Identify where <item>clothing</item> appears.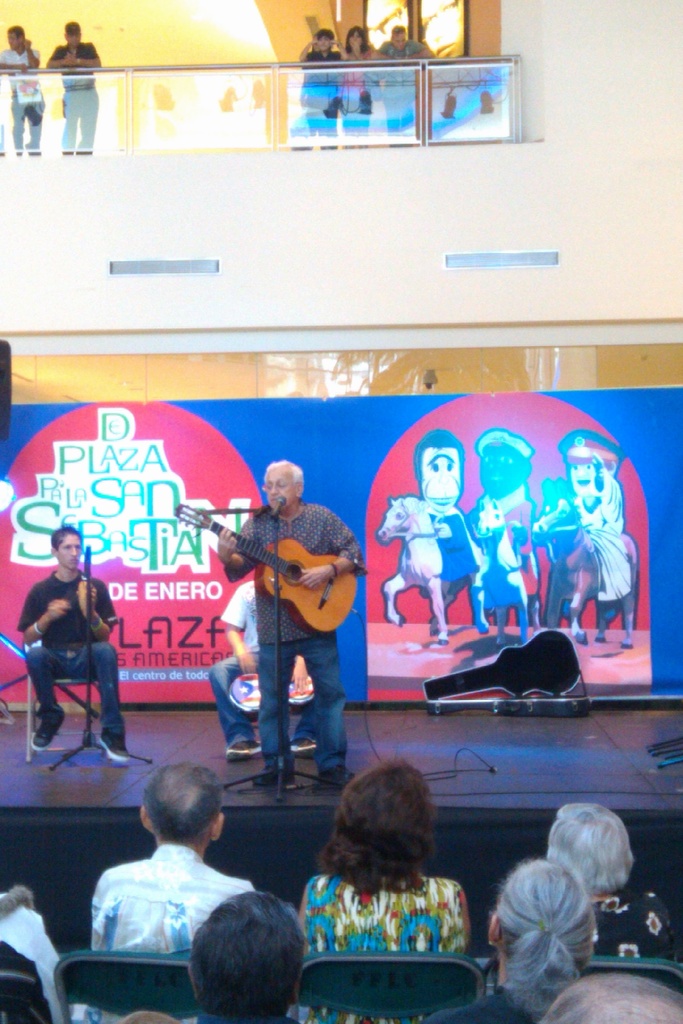
Appears at region(0, 37, 42, 151).
